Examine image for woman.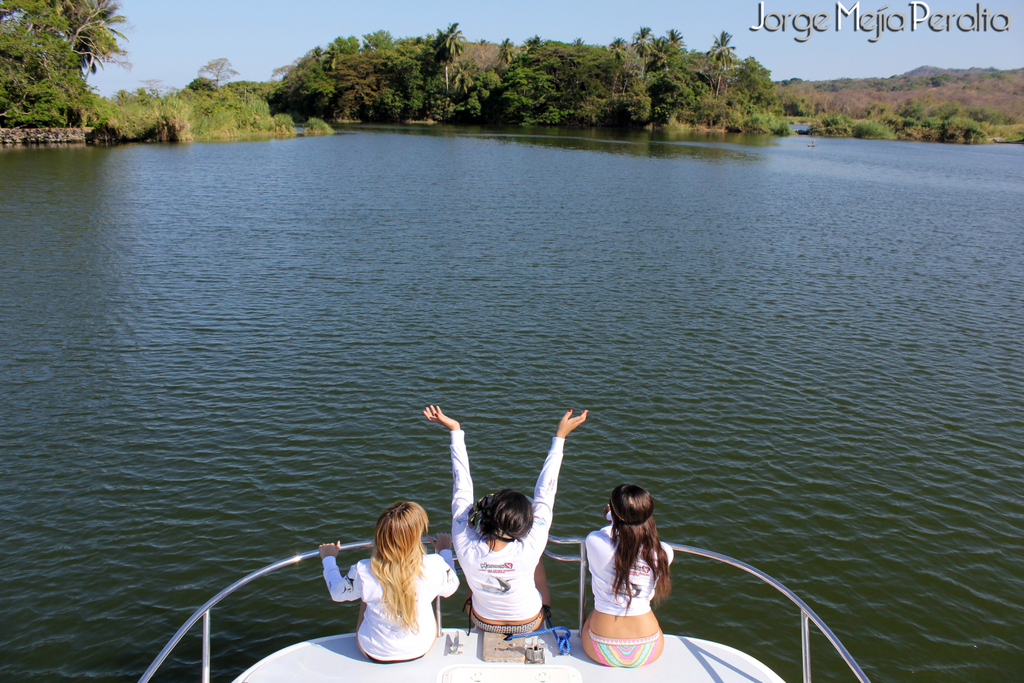
Examination result: crop(416, 407, 587, 644).
